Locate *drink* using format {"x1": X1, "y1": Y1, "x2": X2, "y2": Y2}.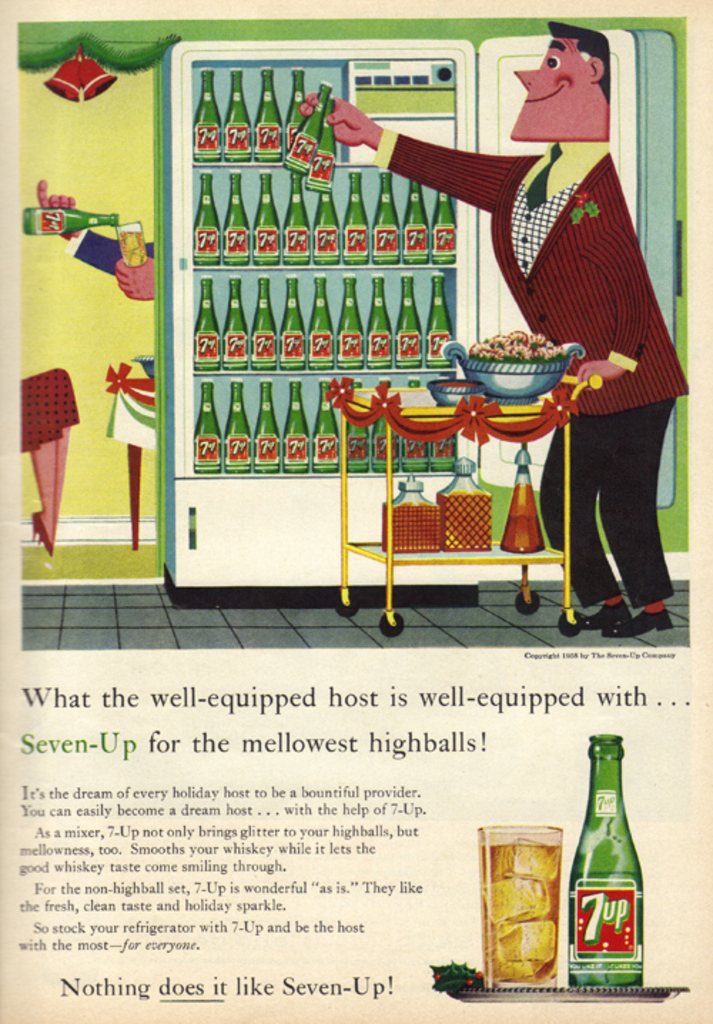
{"x1": 224, "y1": 73, "x2": 251, "y2": 163}.
